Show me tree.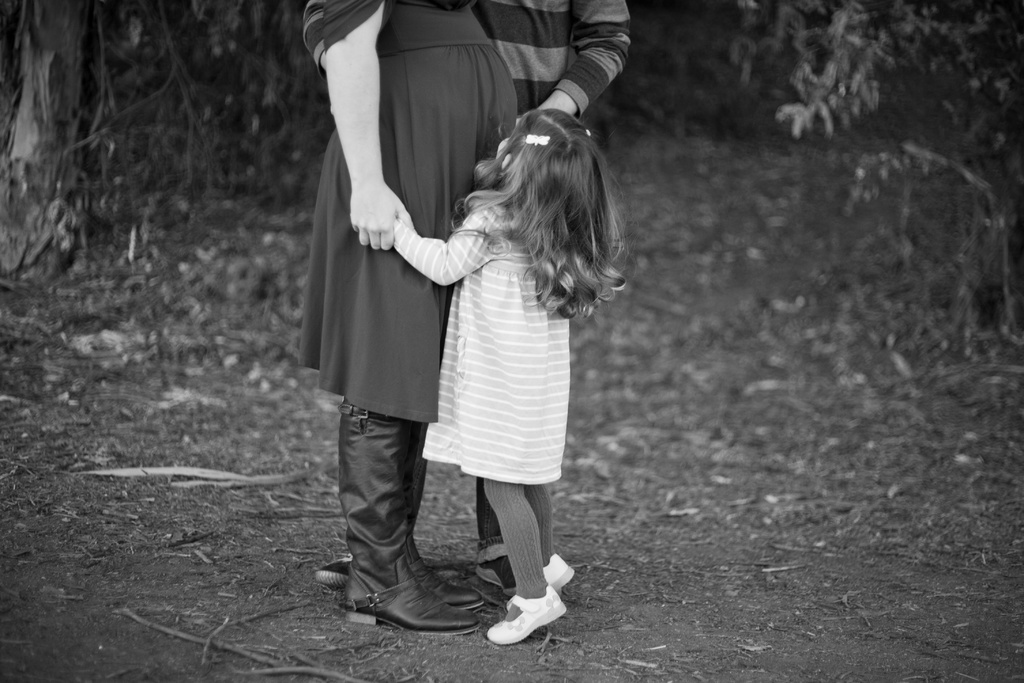
tree is here: 724,0,1023,370.
